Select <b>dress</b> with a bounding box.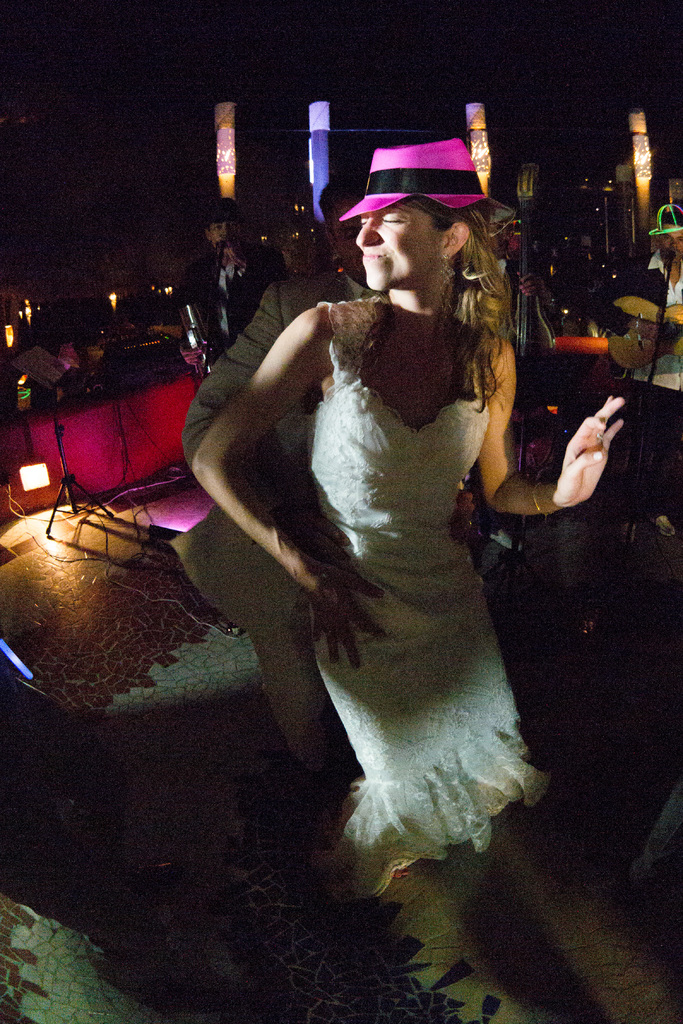
box(309, 330, 565, 903).
